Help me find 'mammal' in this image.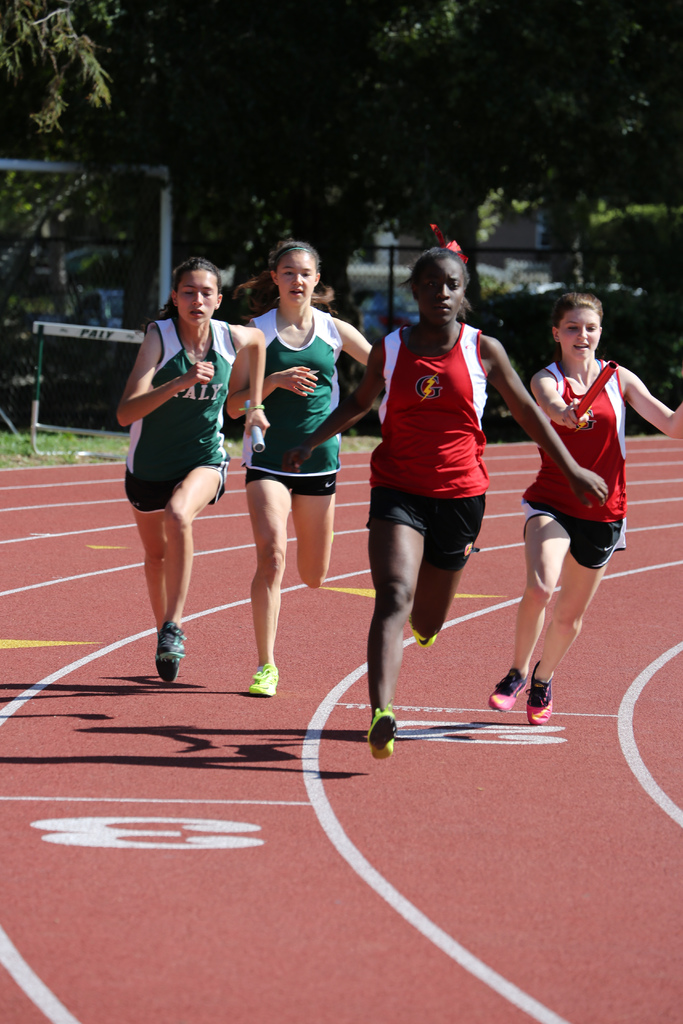
Found it: detection(114, 255, 273, 684).
